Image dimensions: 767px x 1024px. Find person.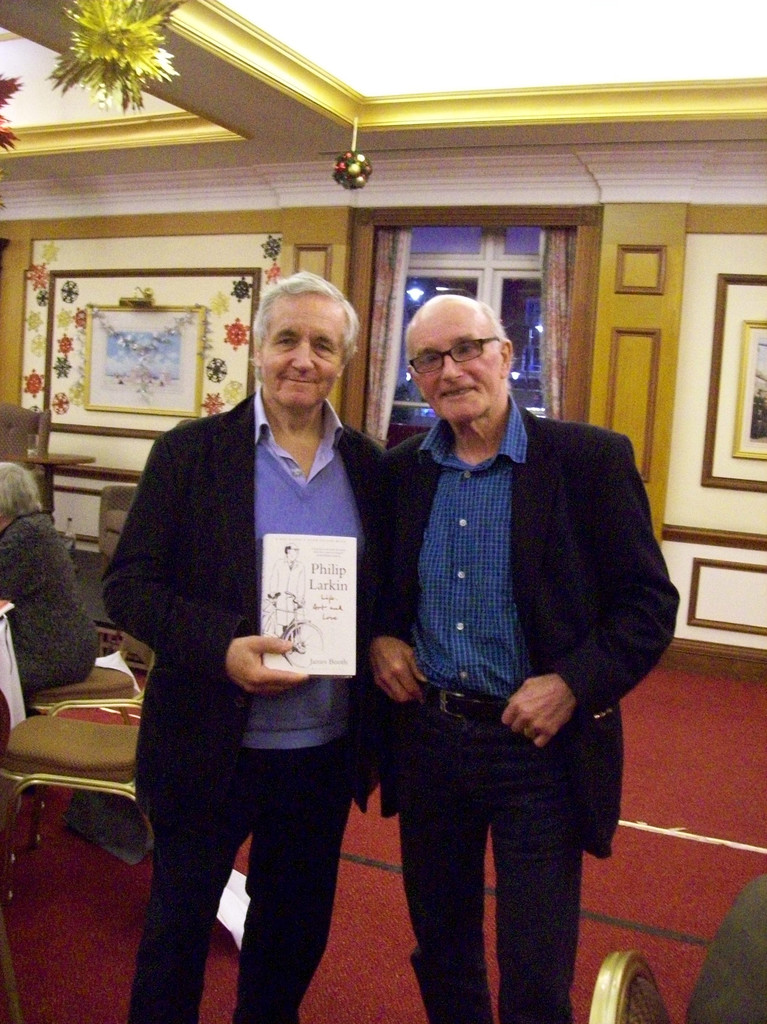
detection(99, 263, 412, 1003).
